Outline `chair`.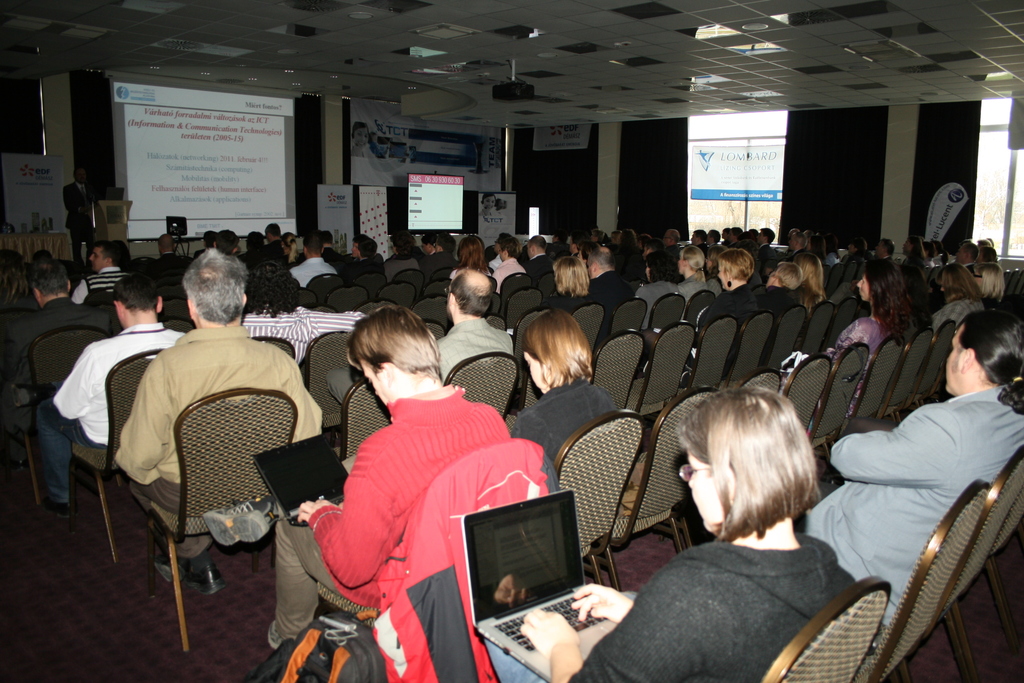
Outline: bbox=[253, 333, 296, 370].
